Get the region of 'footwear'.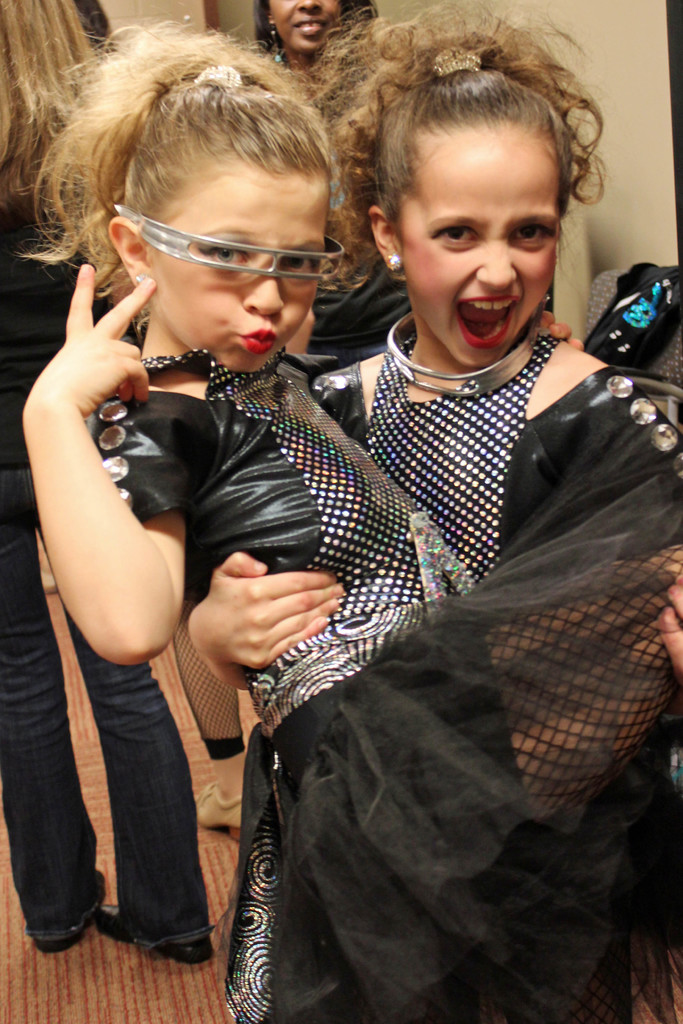
box=[88, 899, 222, 970].
